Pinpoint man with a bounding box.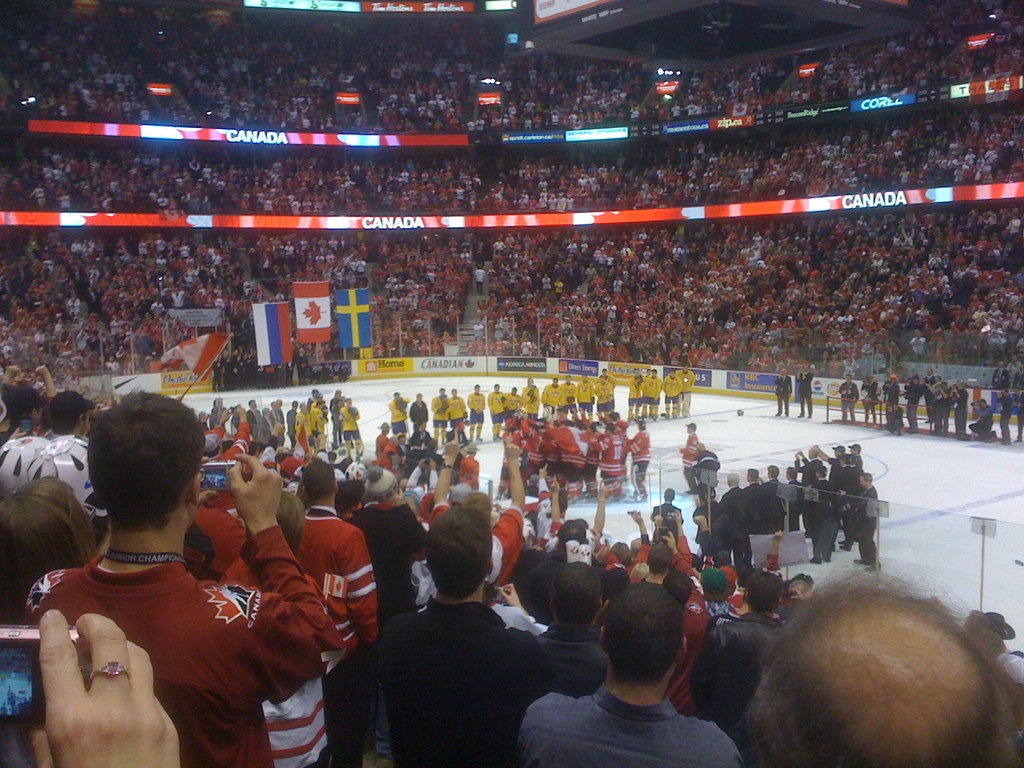
(x1=1017, y1=389, x2=1023, y2=442).
